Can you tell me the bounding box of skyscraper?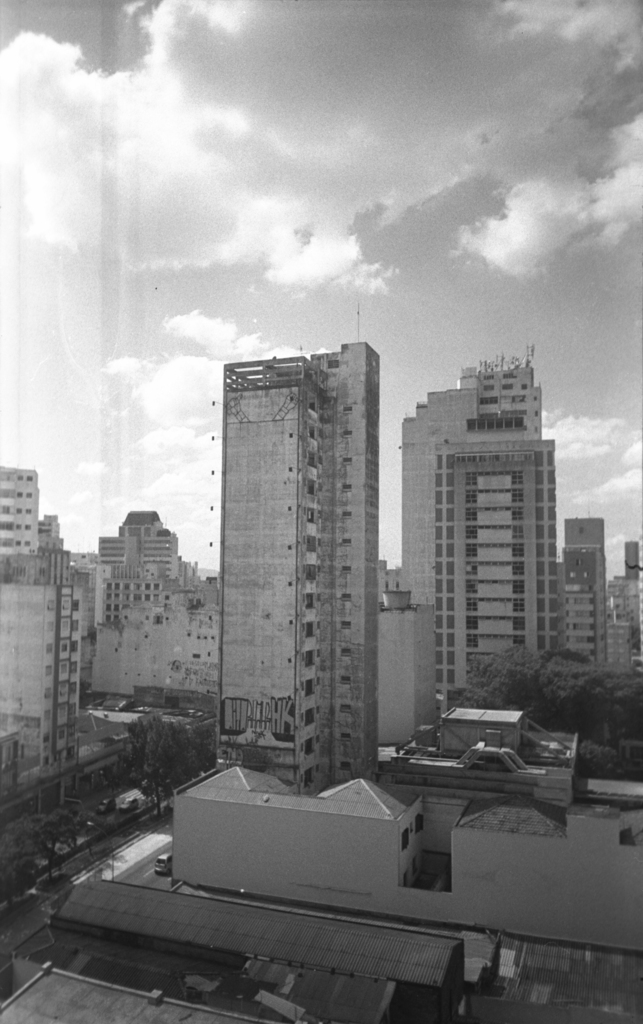
select_region(226, 337, 383, 799).
